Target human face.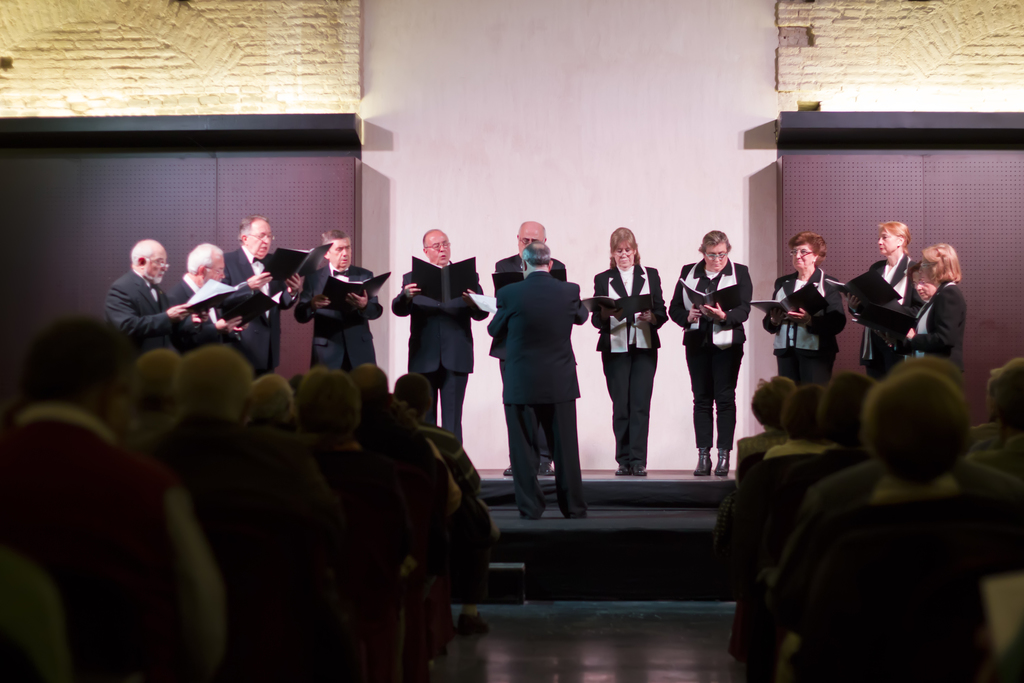
Target region: [x1=206, y1=262, x2=225, y2=283].
